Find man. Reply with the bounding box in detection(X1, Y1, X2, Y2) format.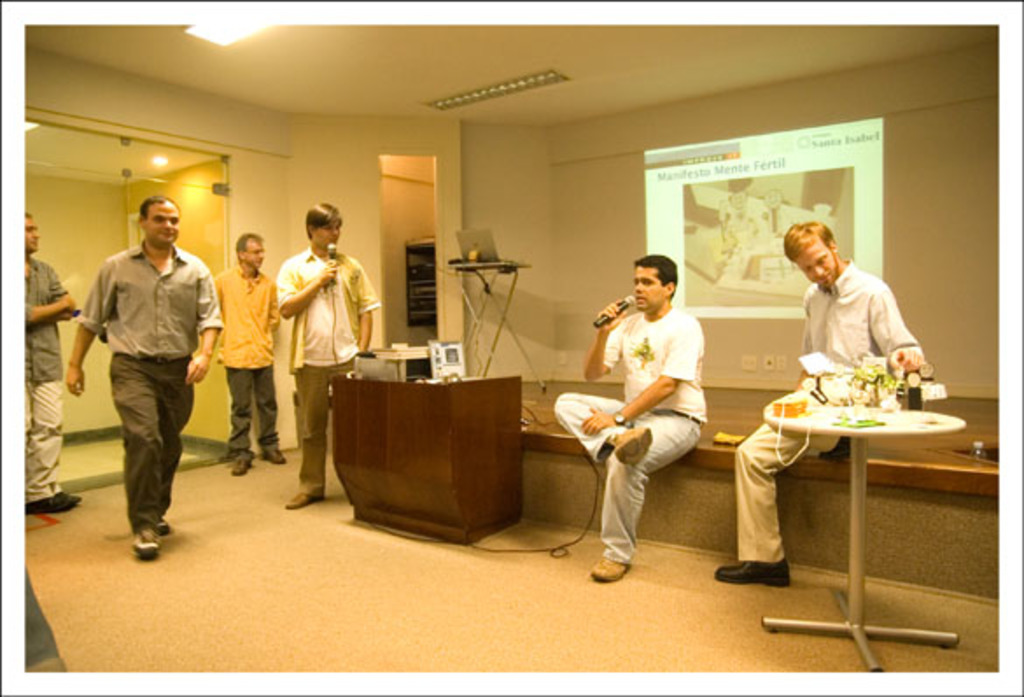
detection(60, 198, 210, 560).
